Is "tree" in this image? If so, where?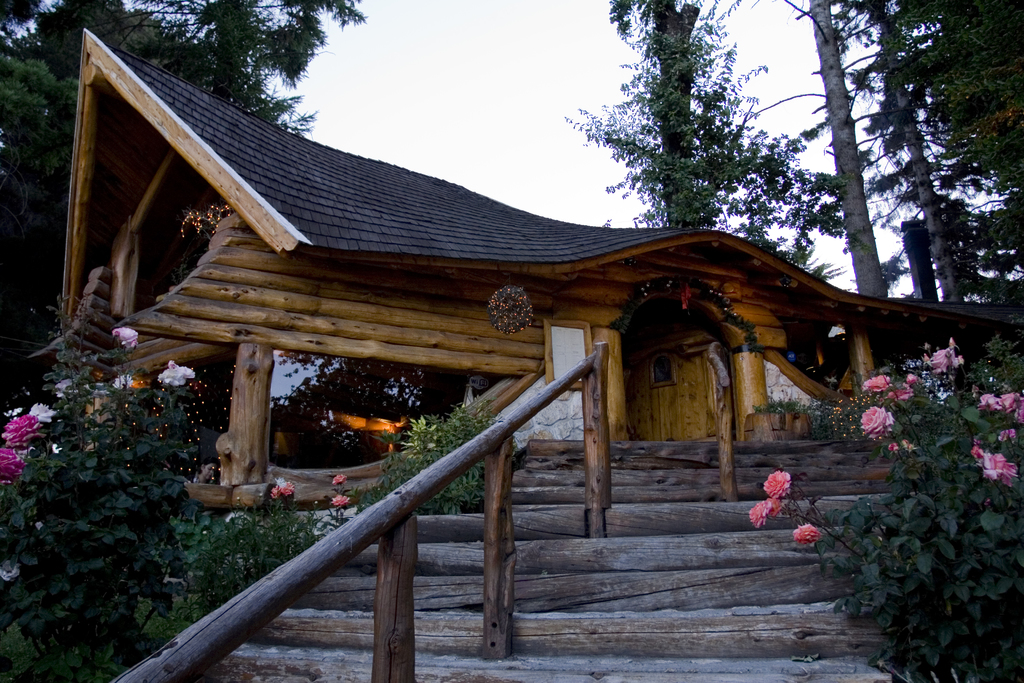
Yes, at [left=756, top=0, right=926, bottom=319].
